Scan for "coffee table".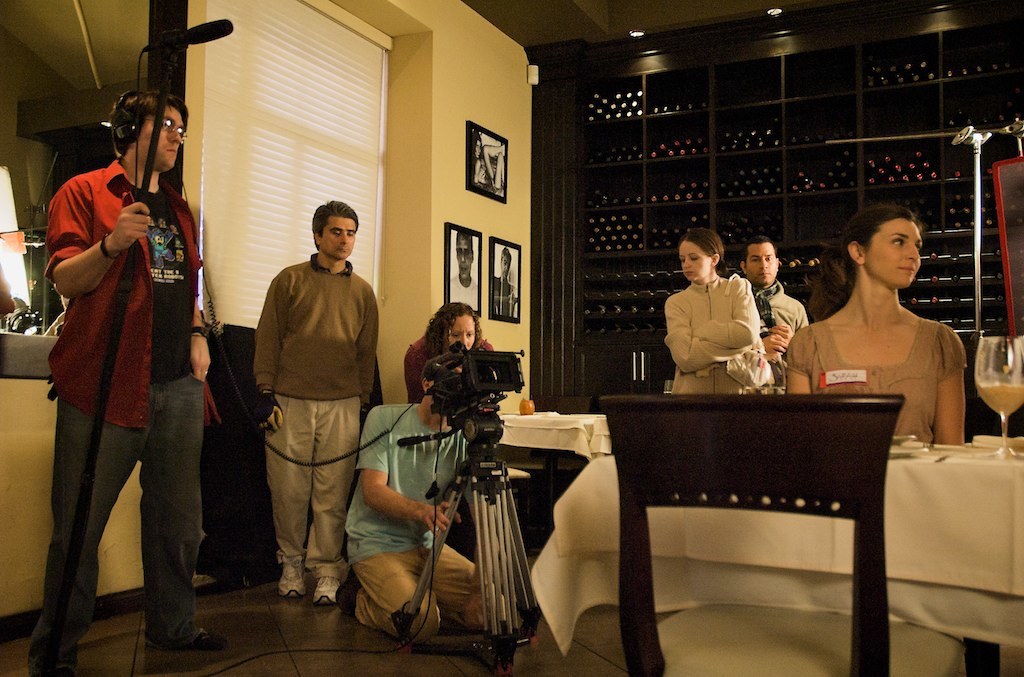
Scan result: (525, 446, 1023, 676).
